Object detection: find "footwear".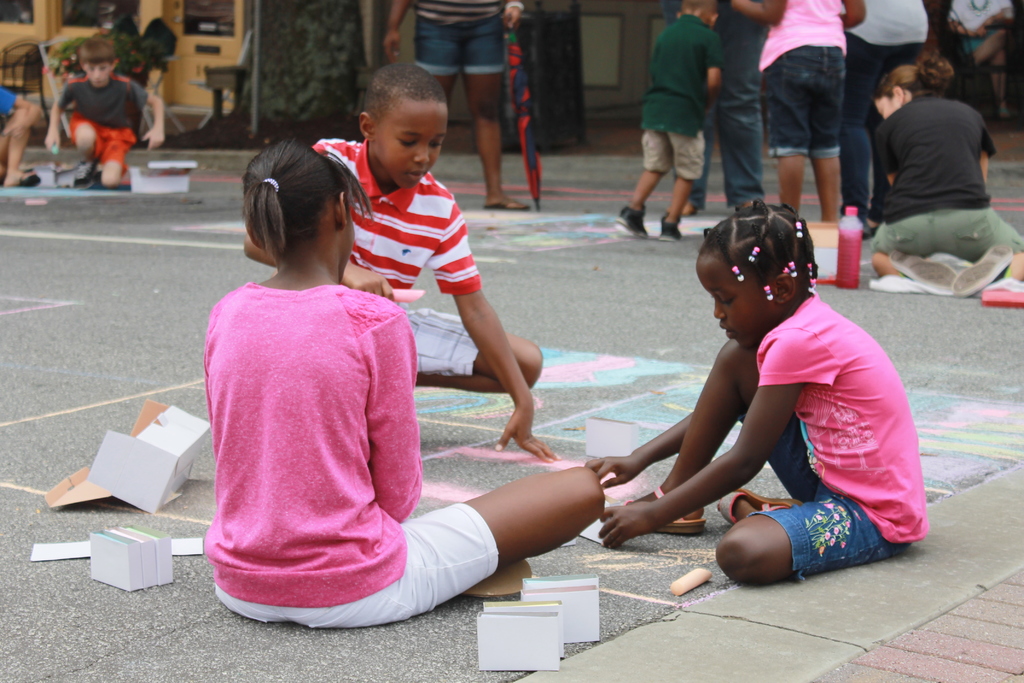
crop(614, 206, 649, 239).
